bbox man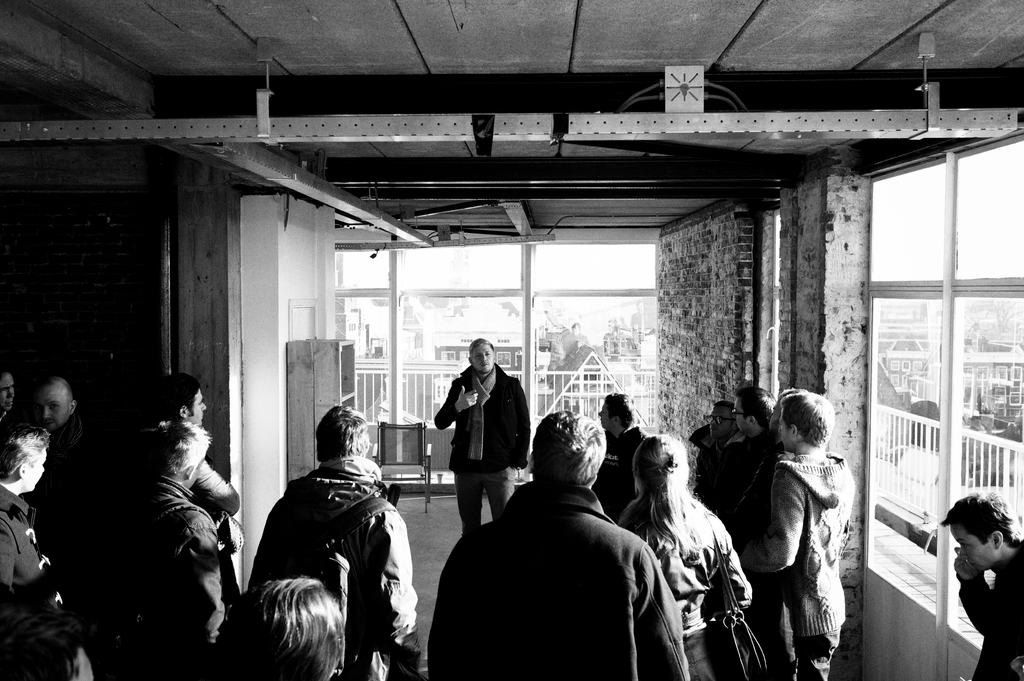
BBox(0, 369, 17, 424)
